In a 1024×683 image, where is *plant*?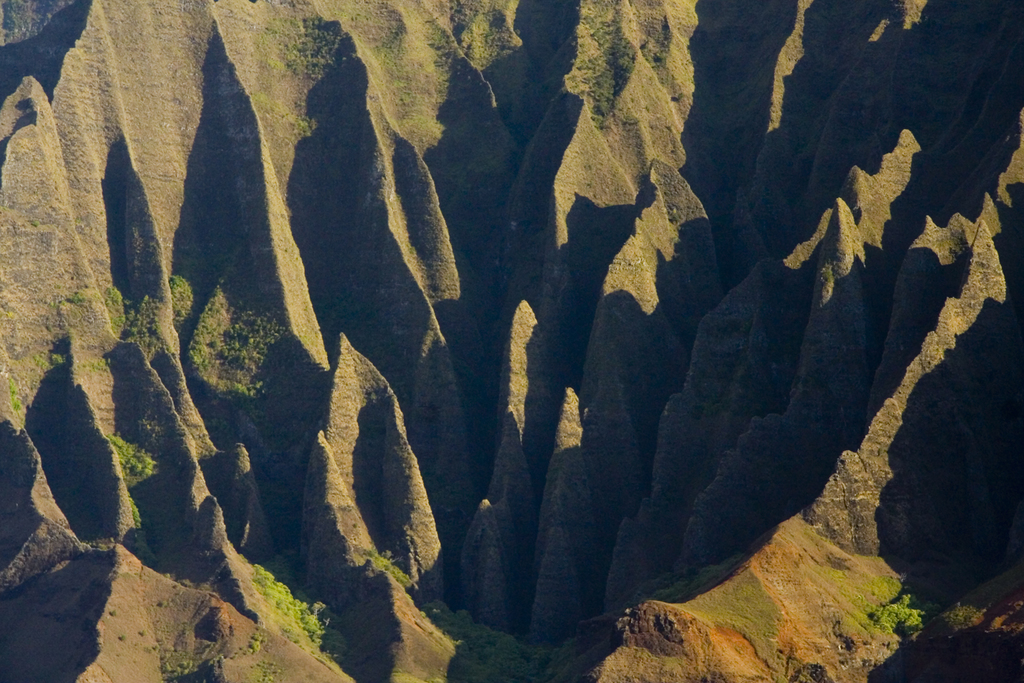
box=[233, 531, 360, 666].
